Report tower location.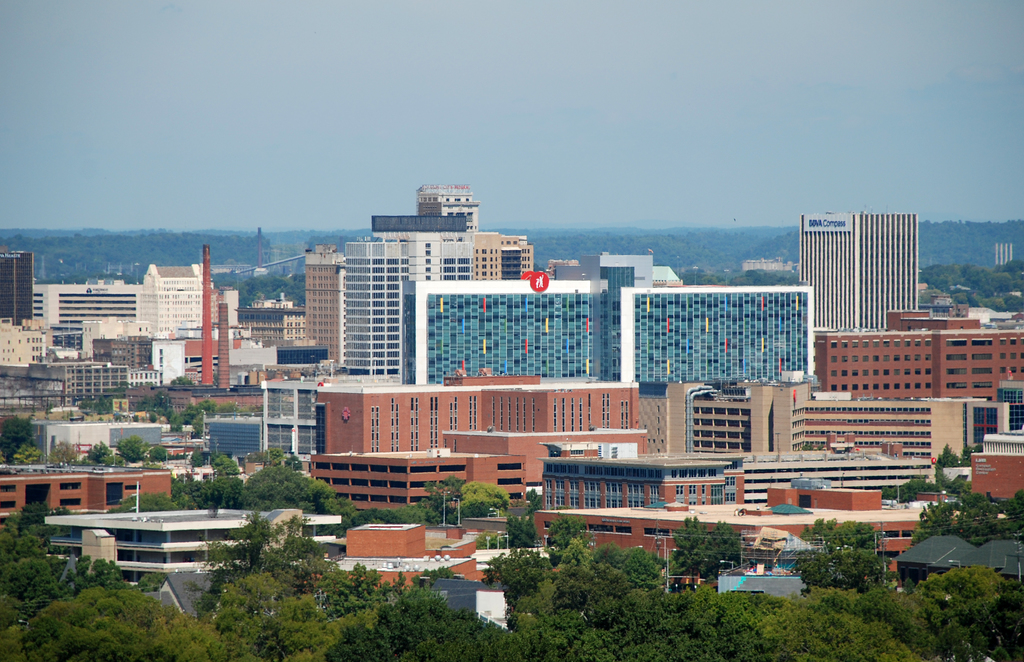
Report: crop(307, 244, 342, 370).
